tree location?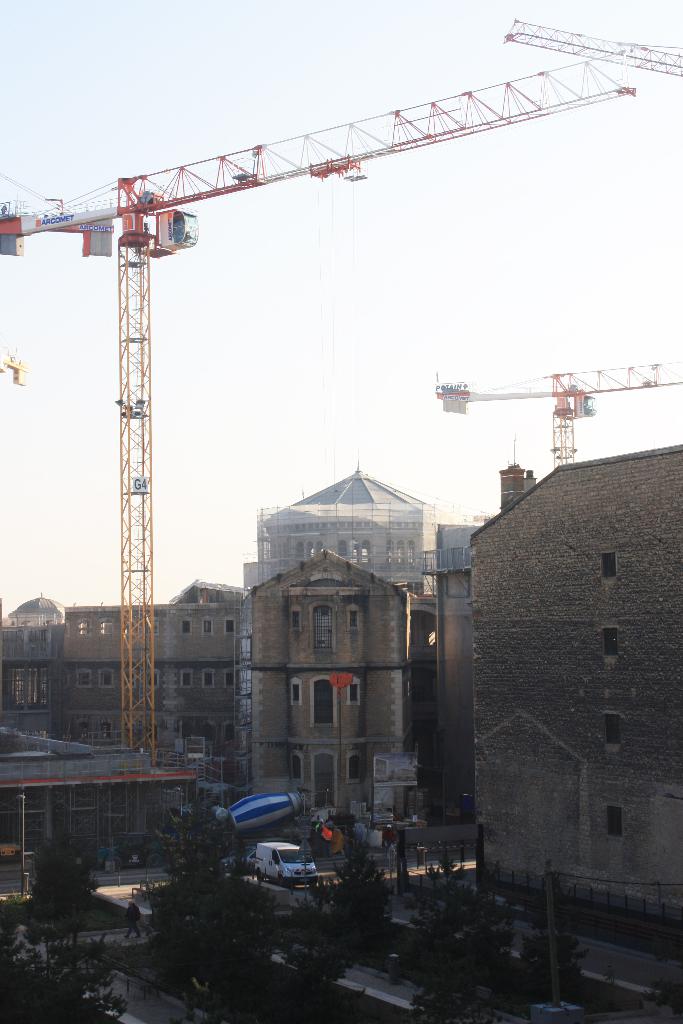
rect(511, 918, 590, 1009)
